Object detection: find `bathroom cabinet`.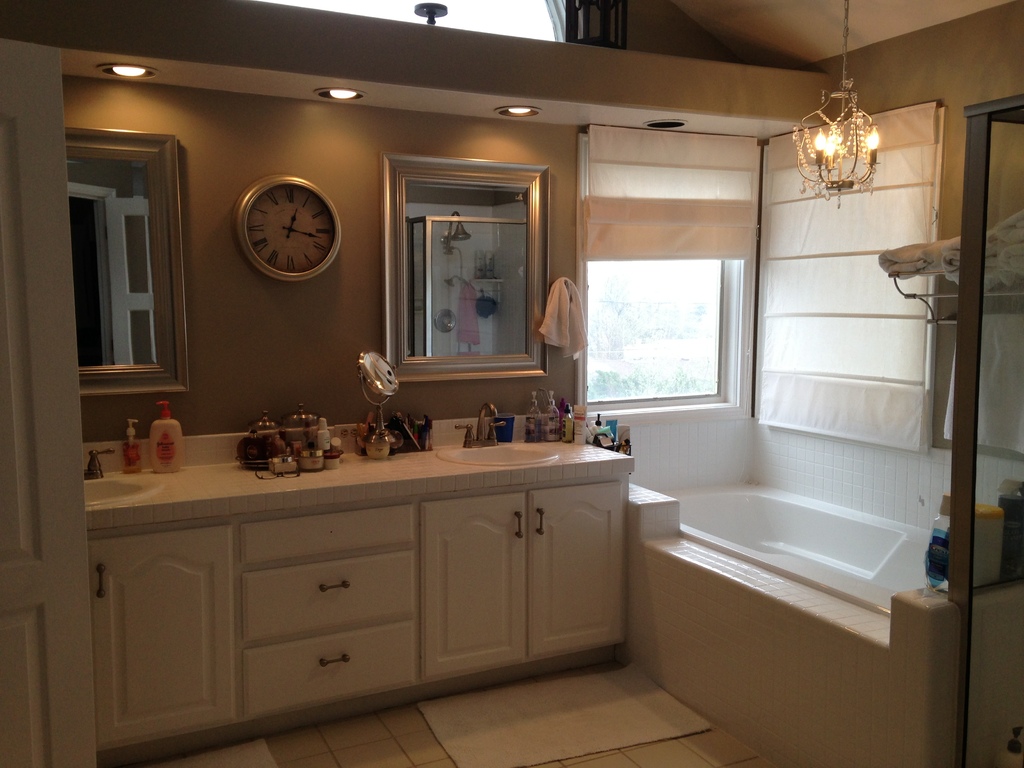
select_region(78, 470, 637, 765).
